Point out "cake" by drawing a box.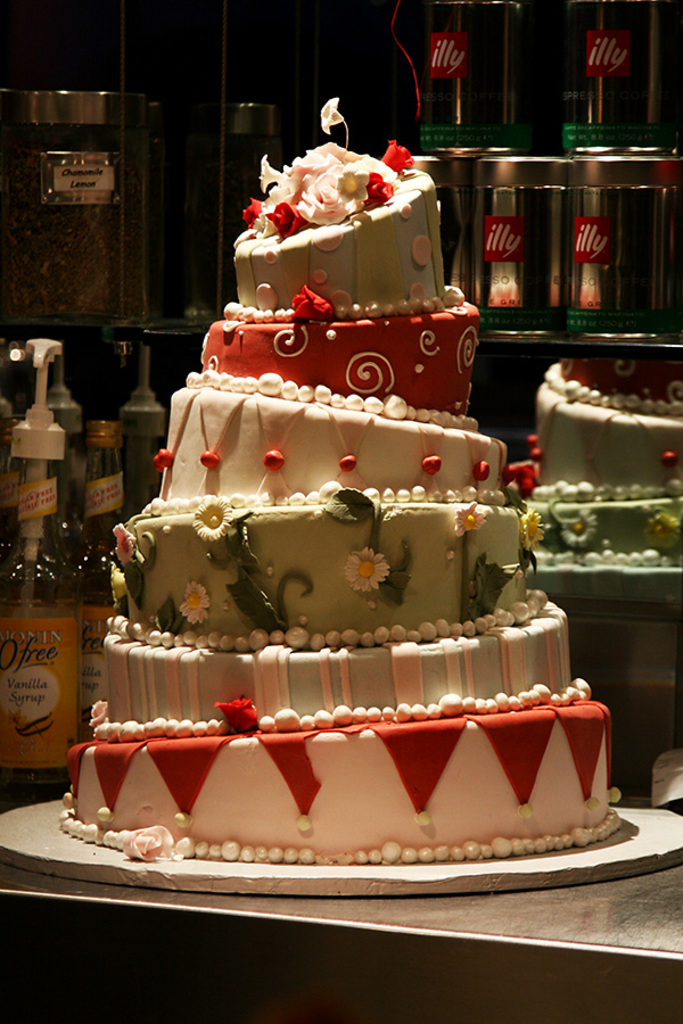
{"left": 66, "top": 165, "right": 620, "bottom": 866}.
